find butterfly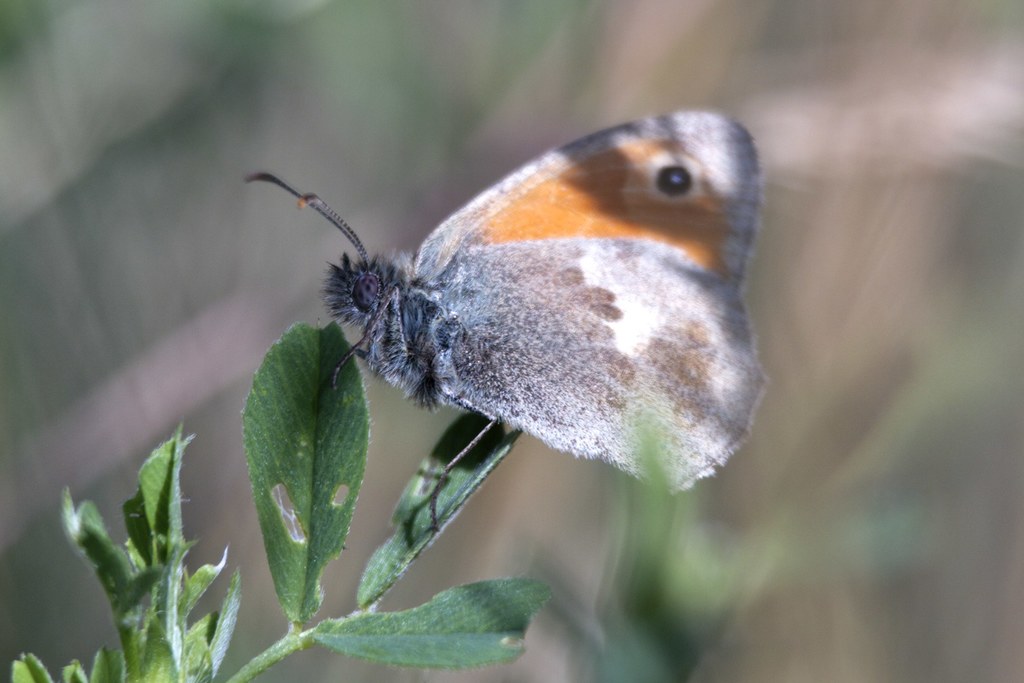
x1=243, y1=109, x2=769, y2=495
